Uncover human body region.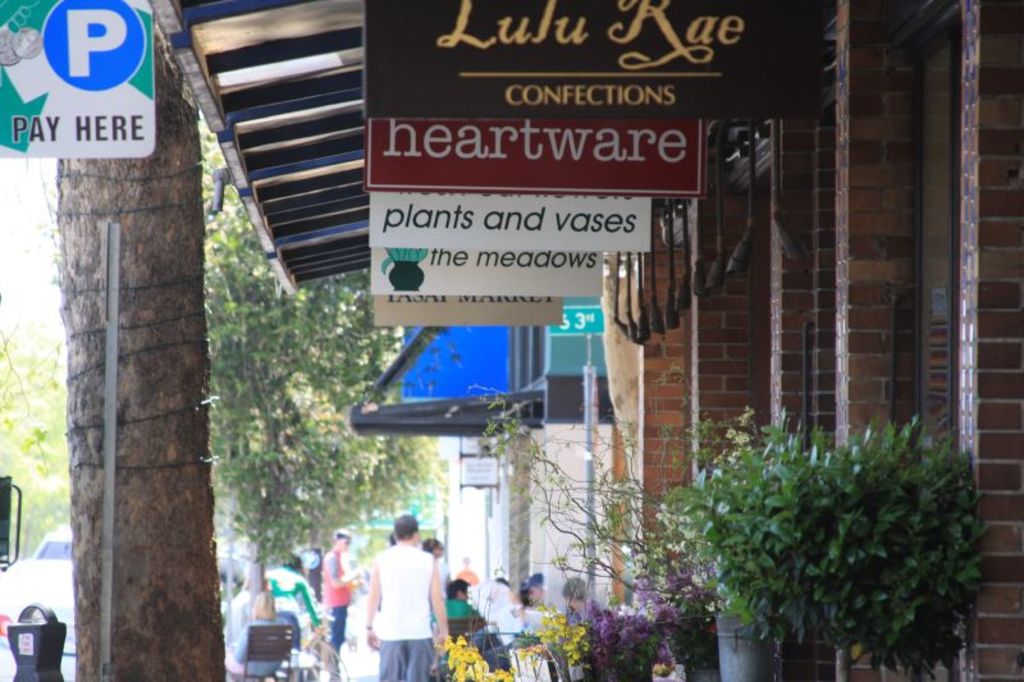
Uncovered: 221 590 287 681.
